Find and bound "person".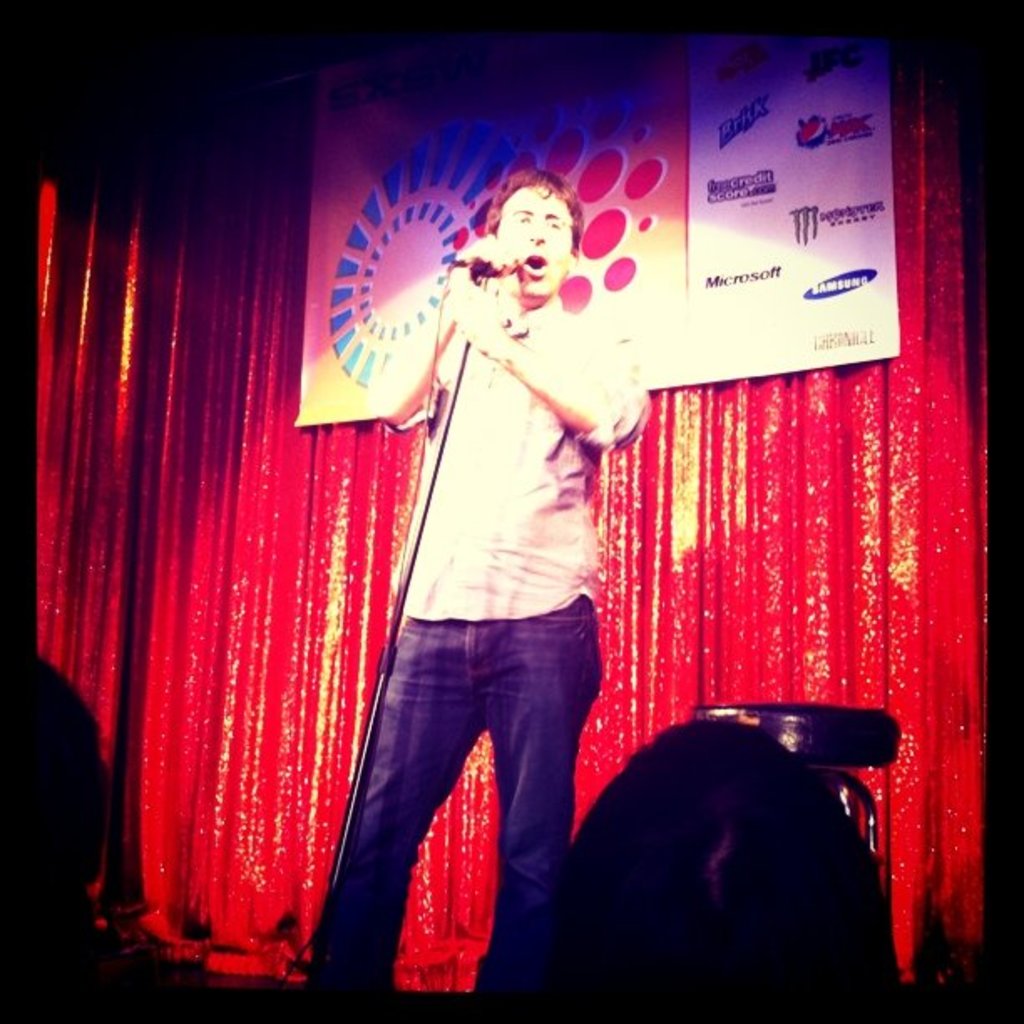
Bound: (left=33, top=651, right=161, bottom=974).
